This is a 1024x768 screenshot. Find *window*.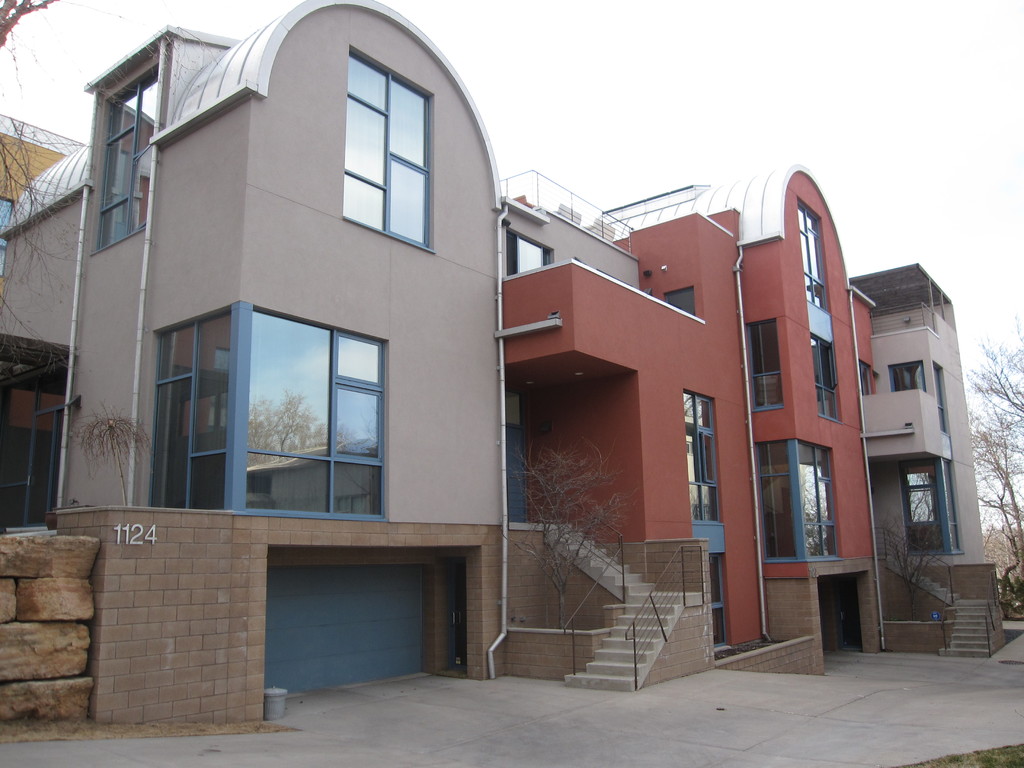
Bounding box: box(751, 439, 804, 563).
